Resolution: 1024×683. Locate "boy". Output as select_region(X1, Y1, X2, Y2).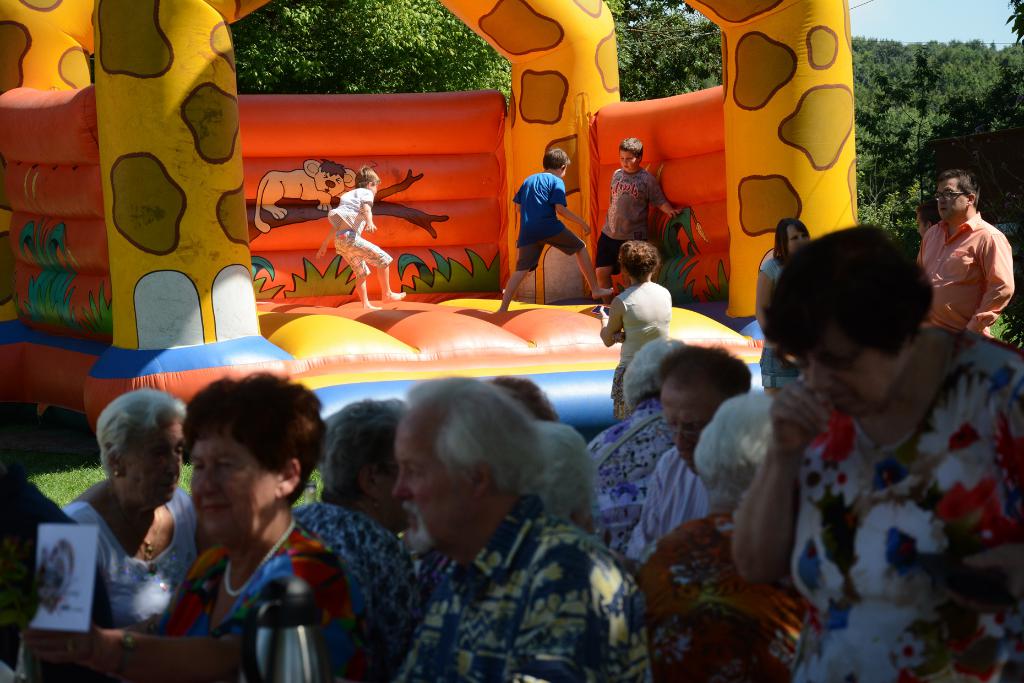
select_region(319, 165, 408, 312).
